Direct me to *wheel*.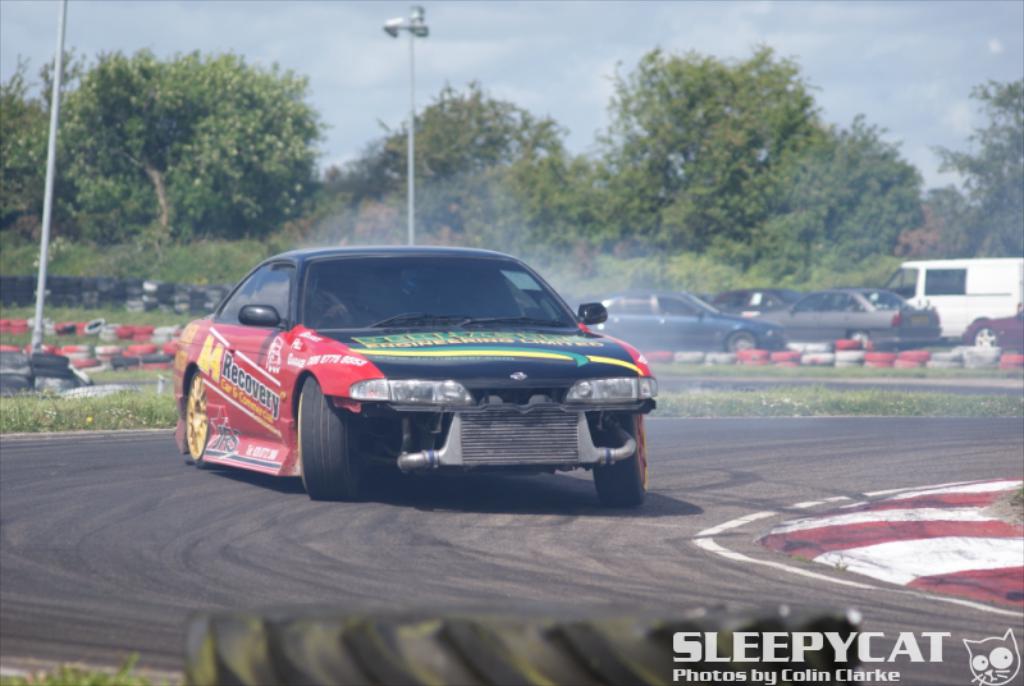
Direction: <box>595,413,646,509</box>.
